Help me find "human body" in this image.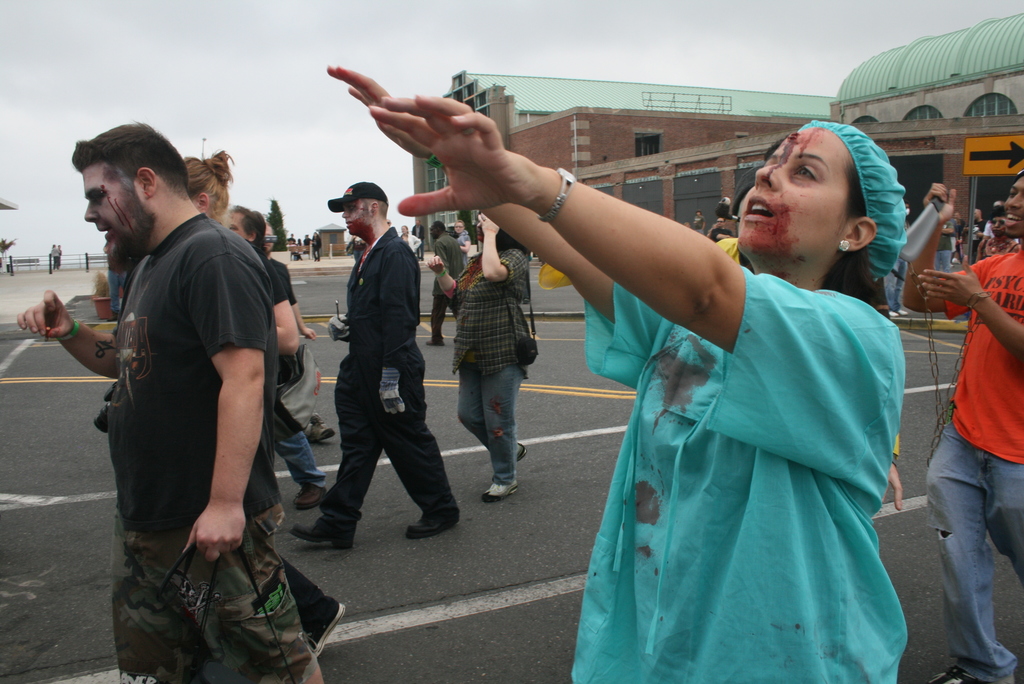
Found it: 712 216 731 241.
